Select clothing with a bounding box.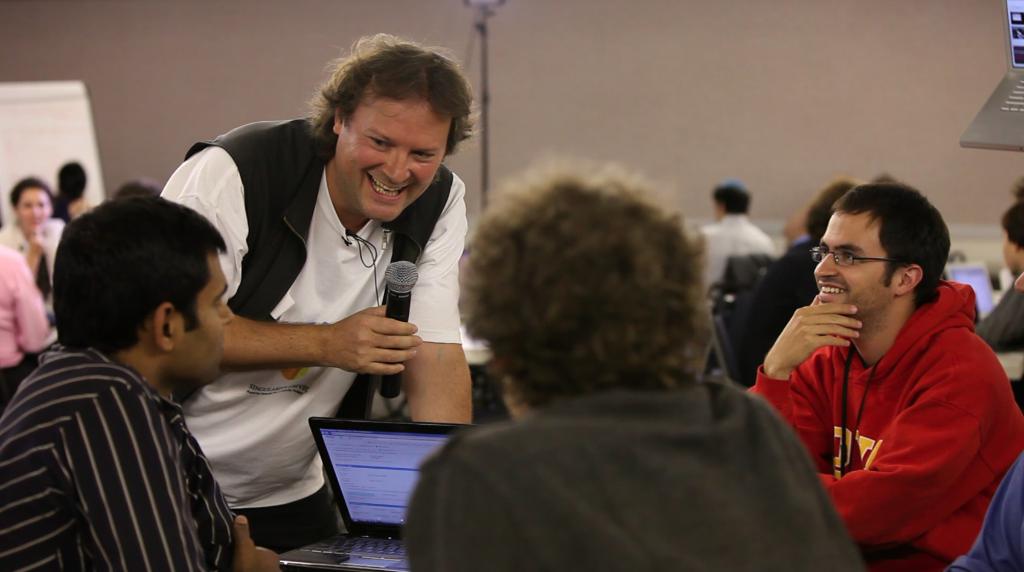
149:109:467:550.
